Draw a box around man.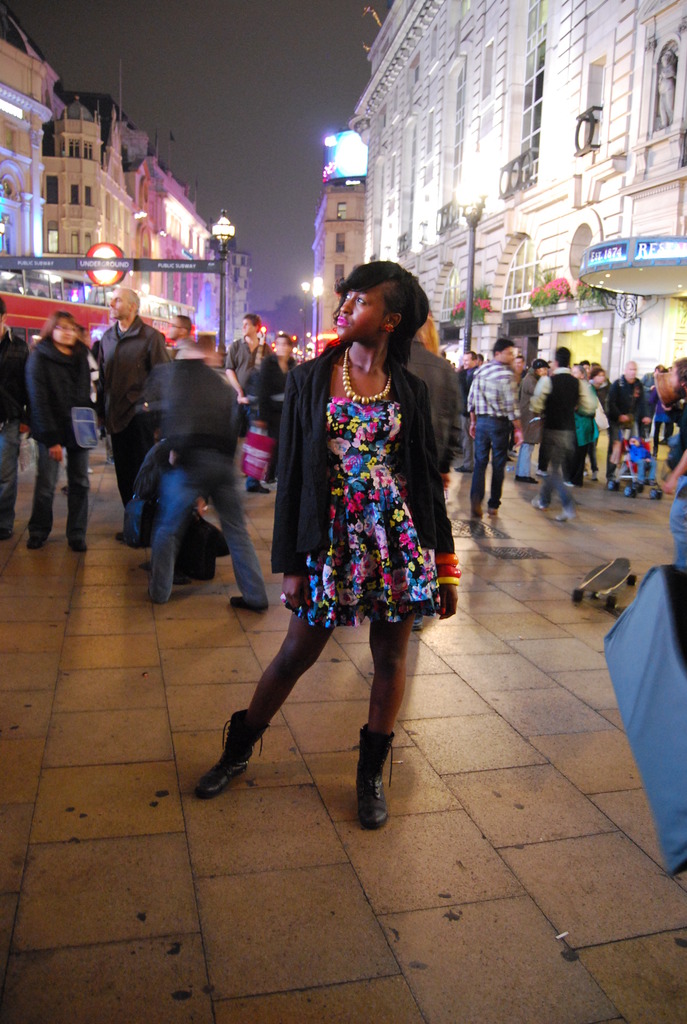
532/348/594/517.
